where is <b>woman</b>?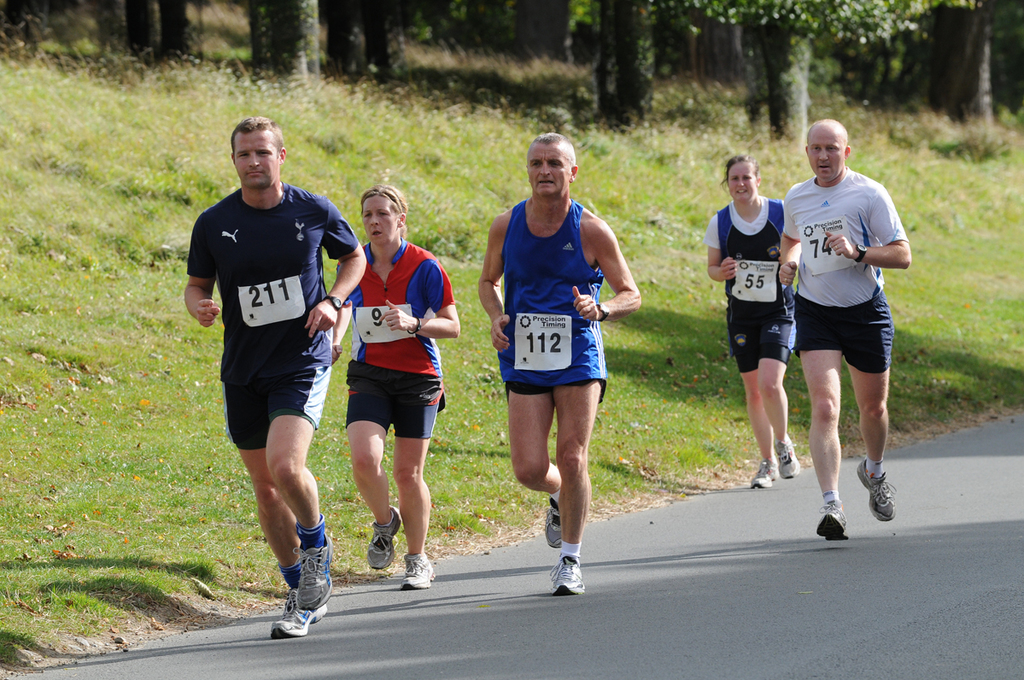
<bbox>703, 159, 805, 487</bbox>.
